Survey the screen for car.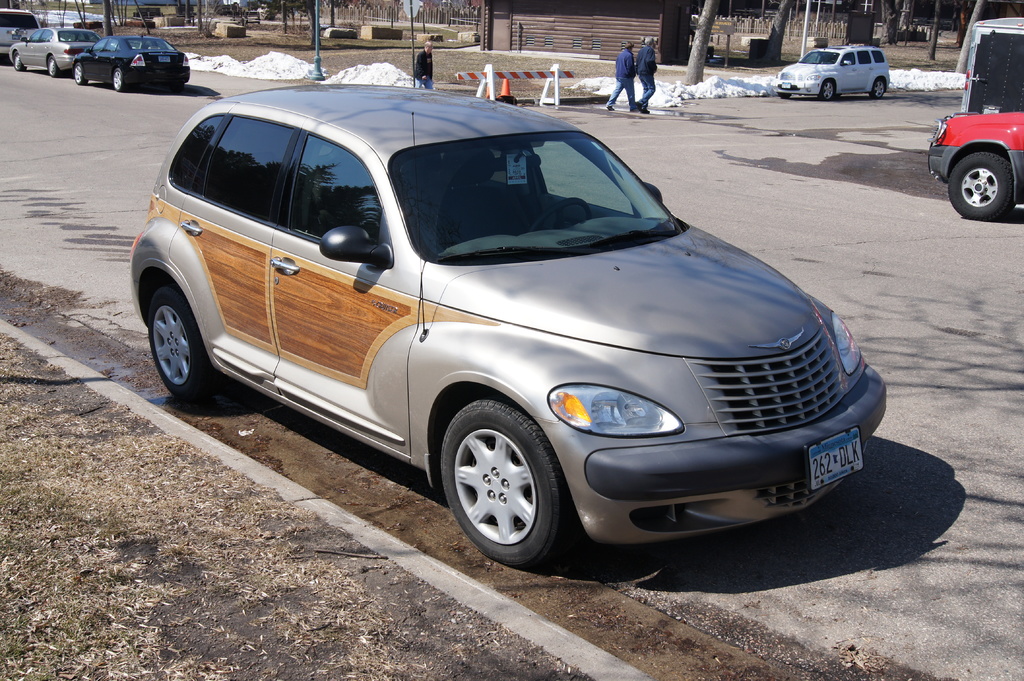
Survey found: (left=129, top=82, right=887, bottom=566).
